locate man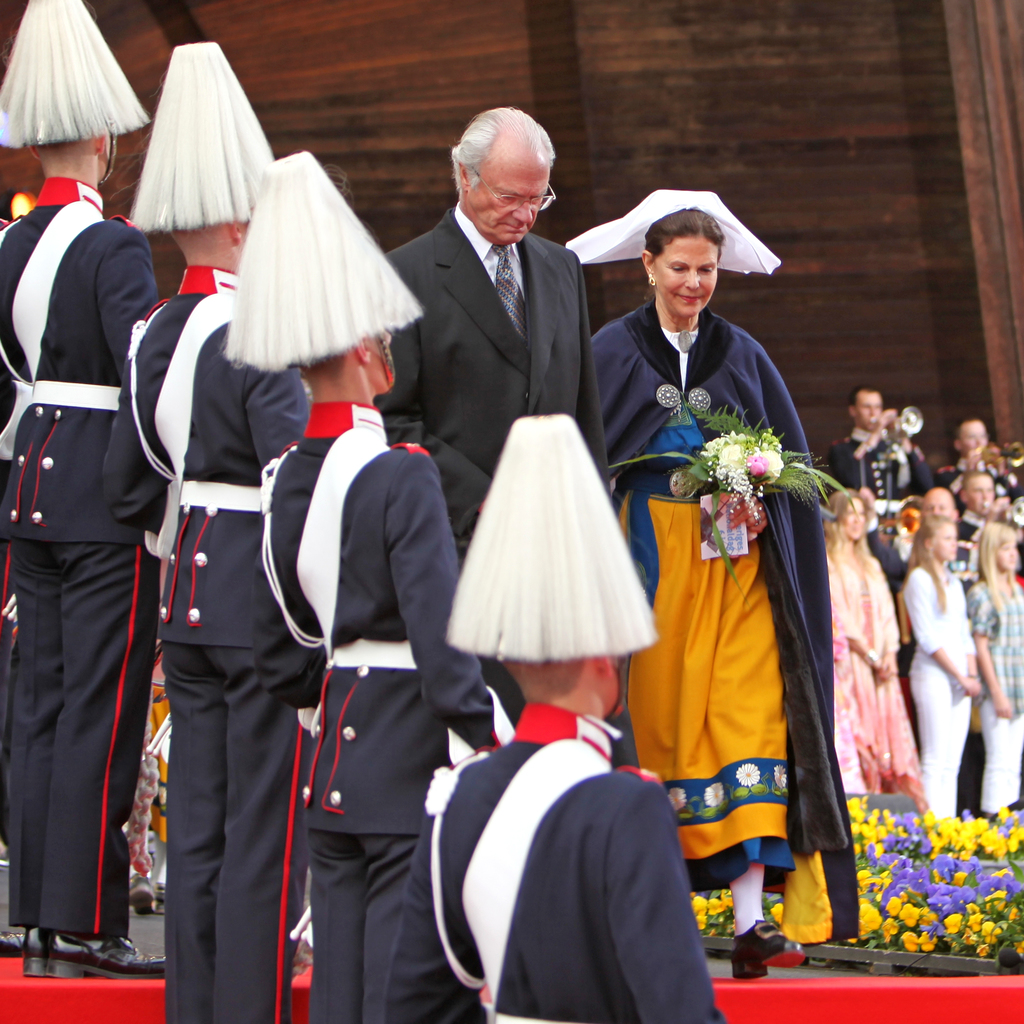
bbox(376, 118, 639, 706)
